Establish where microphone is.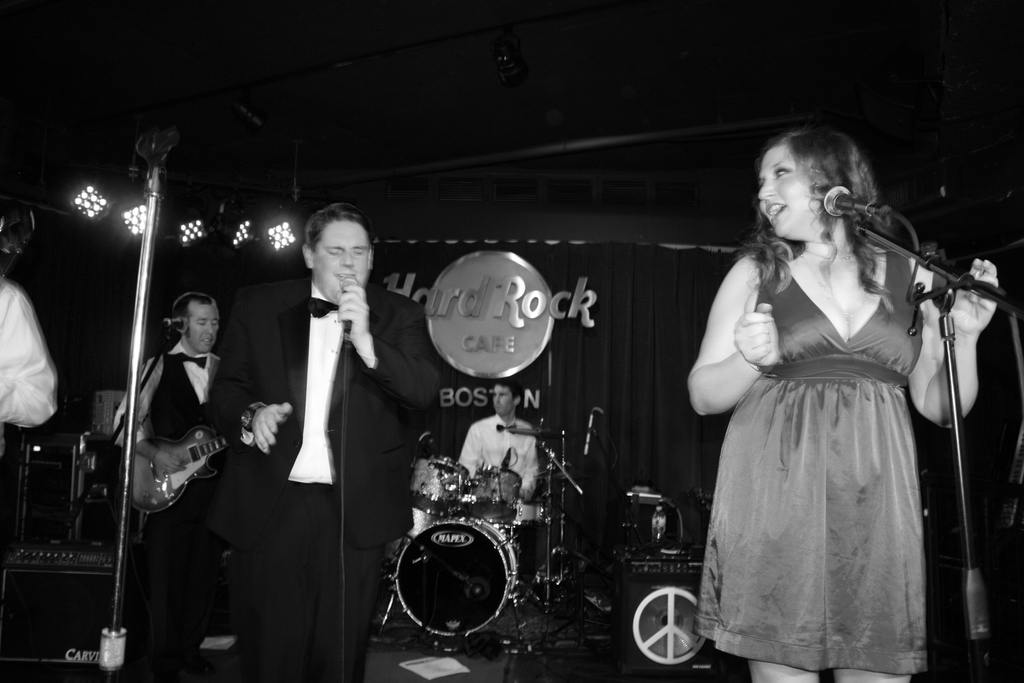
Established at pyautogui.locateOnScreen(339, 277, 358, 342).
